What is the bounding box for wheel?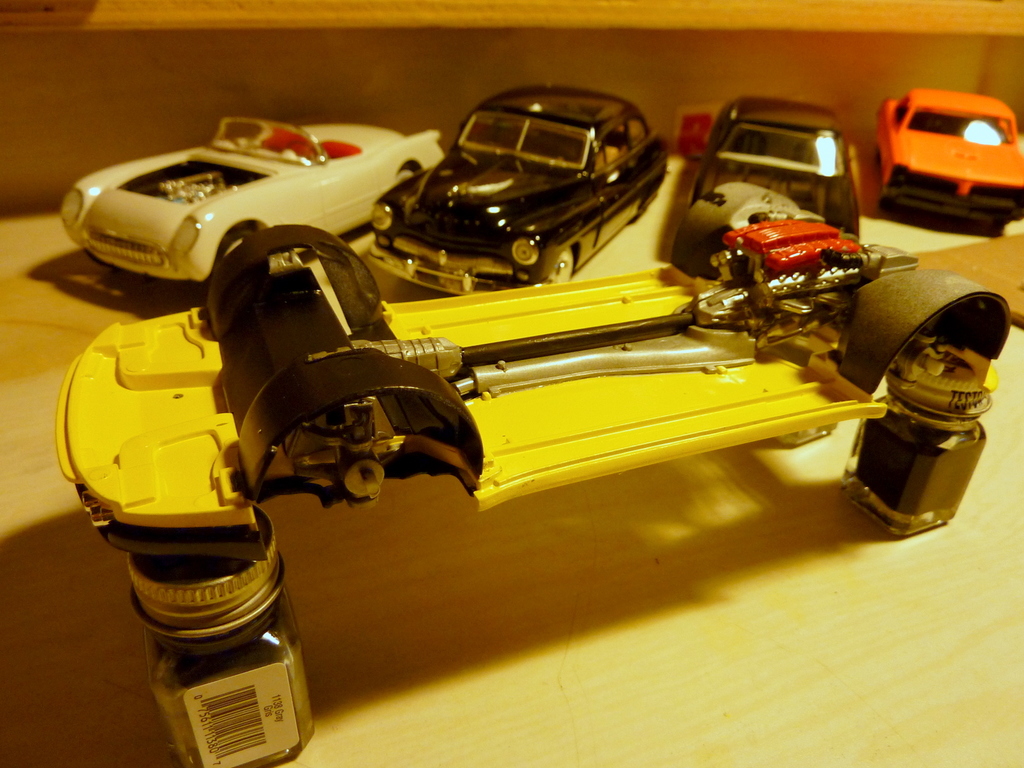
Rect(218, 228, 250, 259).
